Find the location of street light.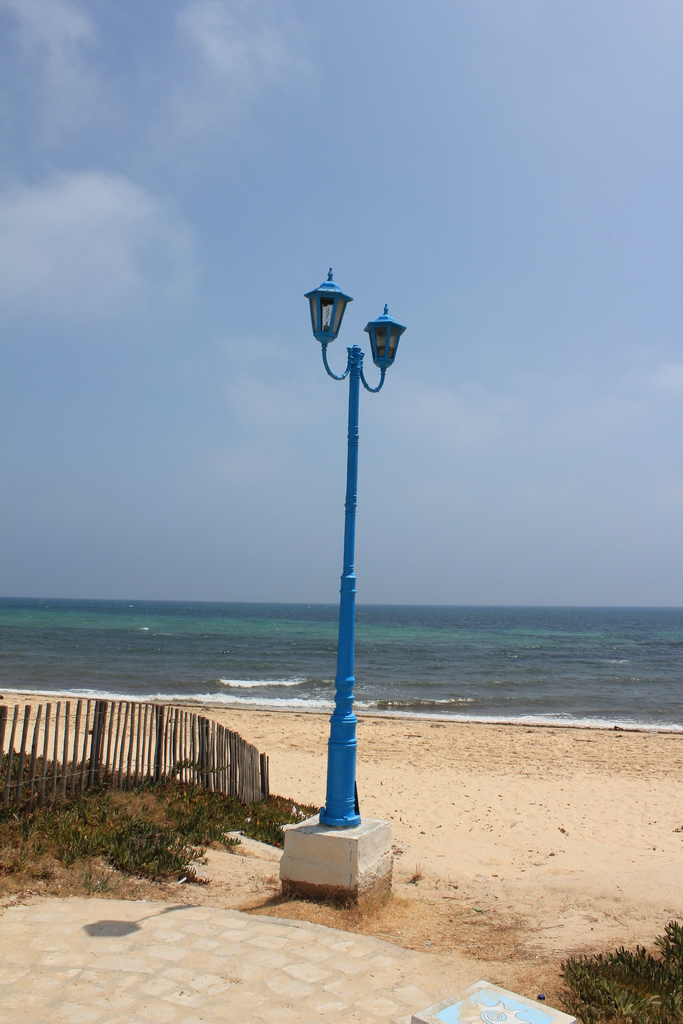
Location: [x1=288, y1=257, x2=420, y2=748].
